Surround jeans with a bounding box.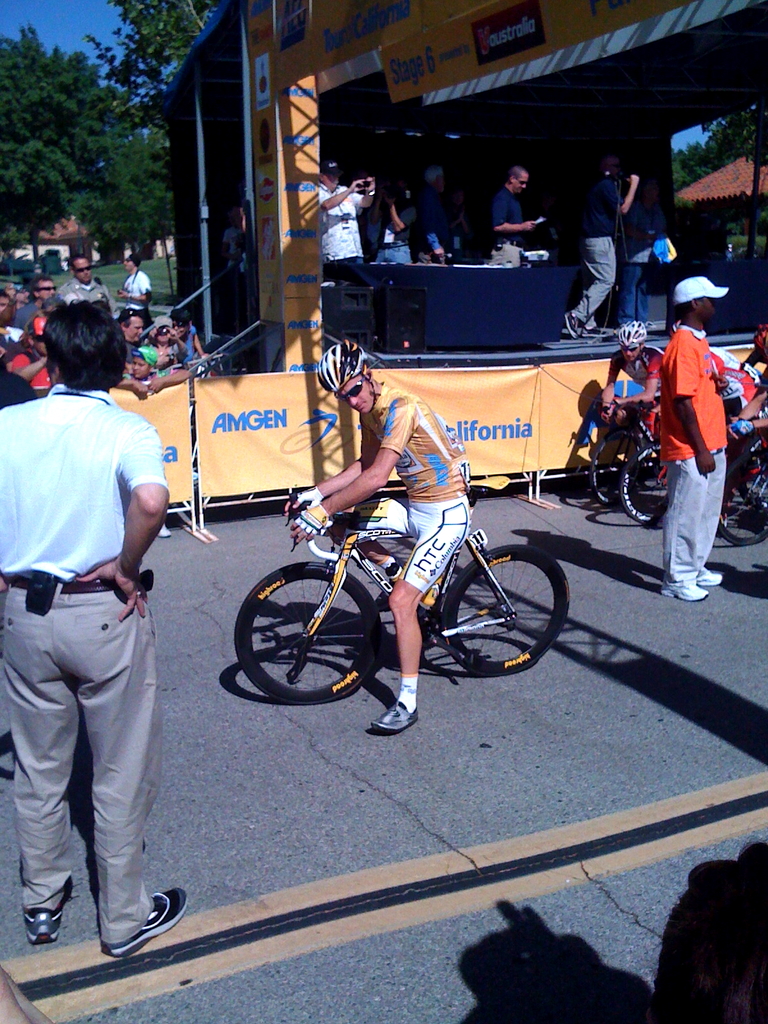
rect(375, 251, 415, 264).
